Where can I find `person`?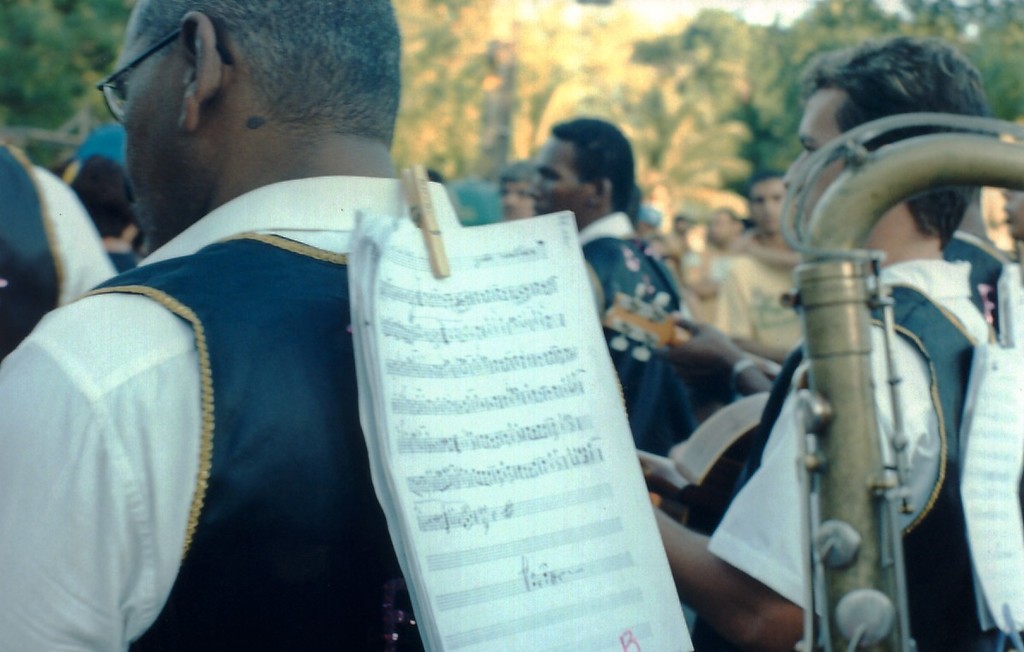
You can find it at 0/0/407/651.
